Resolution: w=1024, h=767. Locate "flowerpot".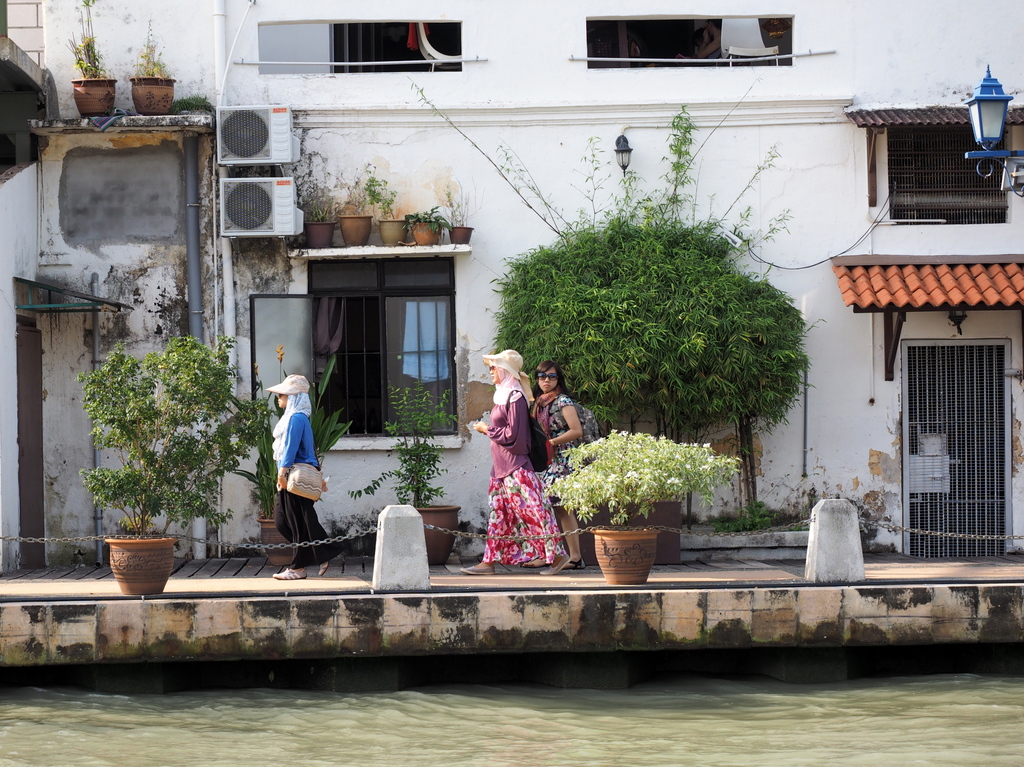
left=74, top=81, right=115, bottom=119.
